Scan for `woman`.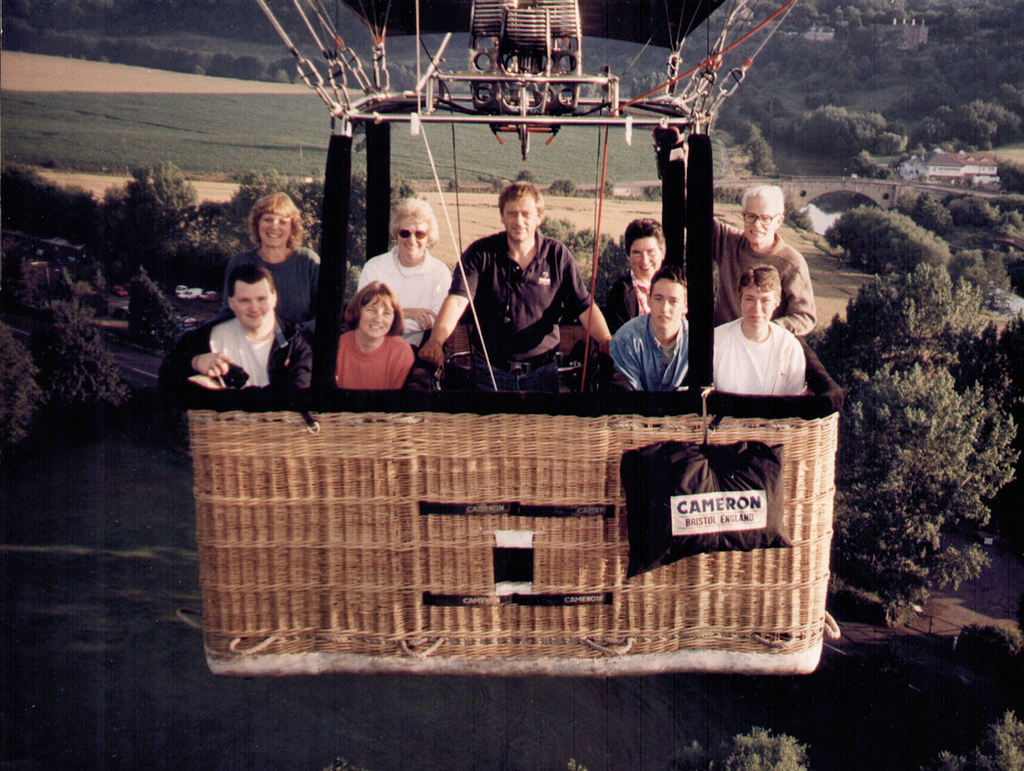
Scan result: rect(333, 276, 413, 390).
